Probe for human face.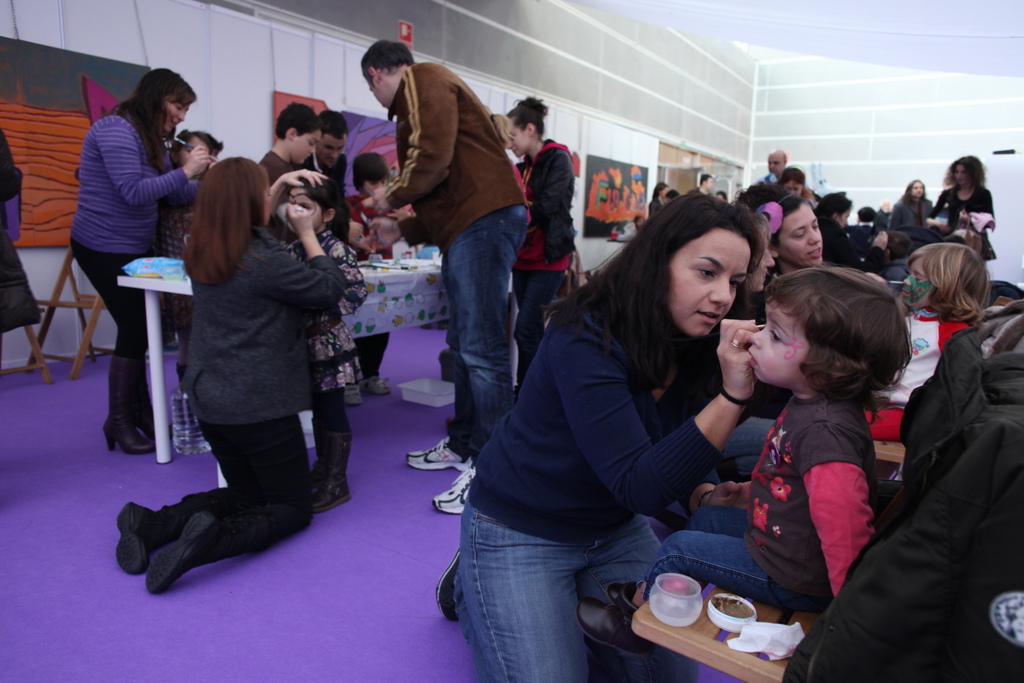
Probe result: (left=908, top=177, right=936, bottom=201).
